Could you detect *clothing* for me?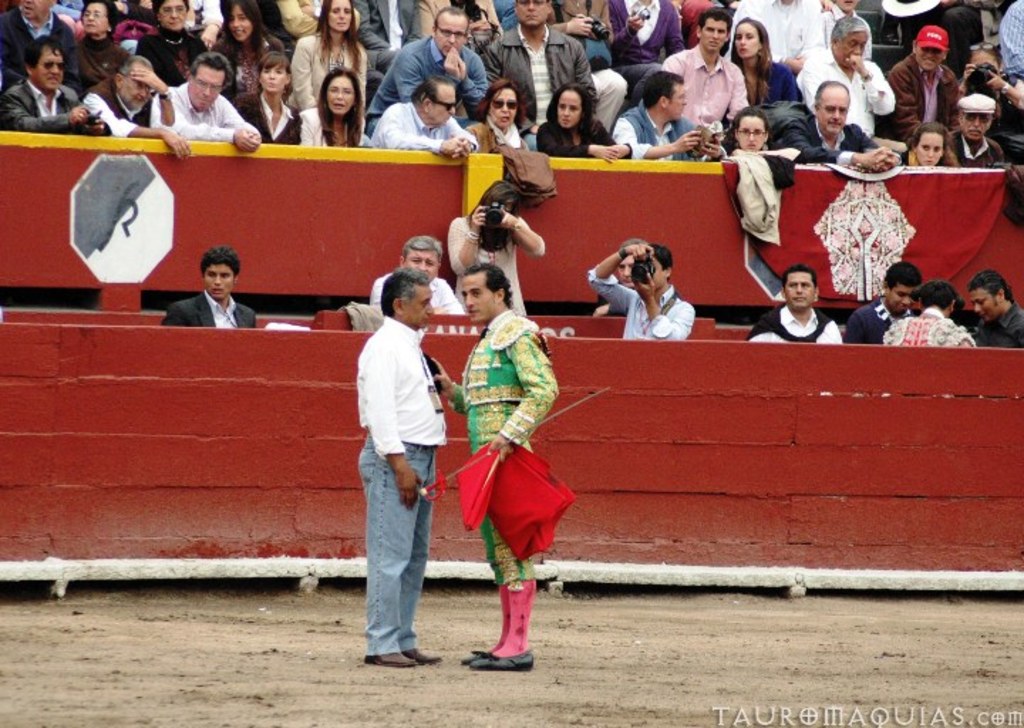
Detection result: box=[717, 151, 782, 242].
